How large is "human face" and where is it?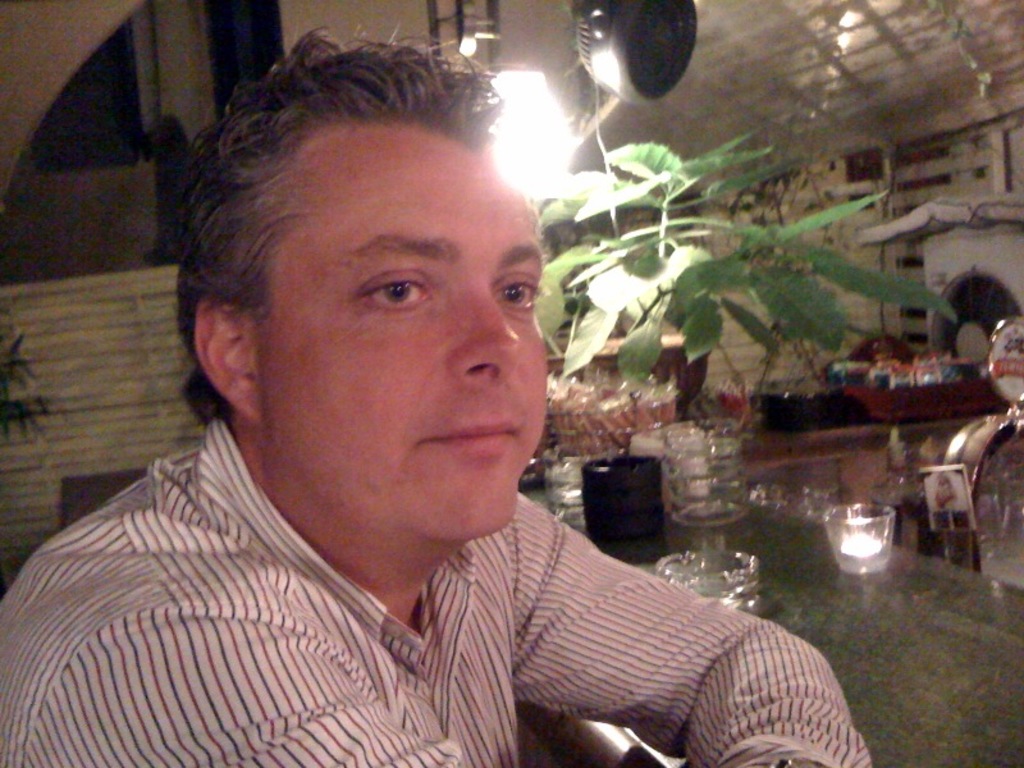
Bounding box: rect(262, 123, 548, 535).
